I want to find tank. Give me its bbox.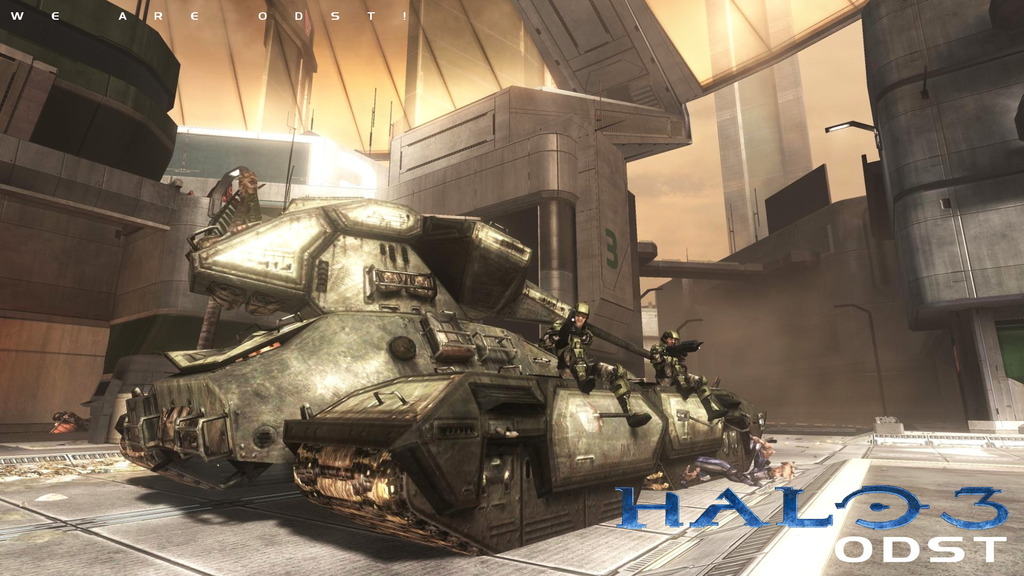
<box>114,192,776,556</box>.
